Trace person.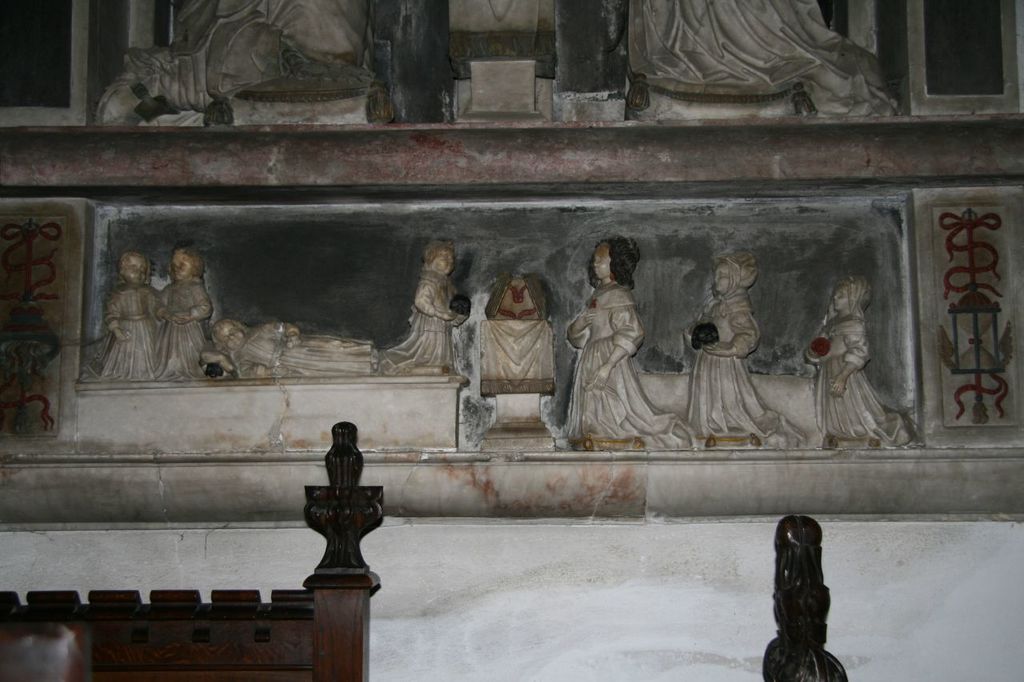
Traced to x1=150 y1=240 x2=216 y2=390.
